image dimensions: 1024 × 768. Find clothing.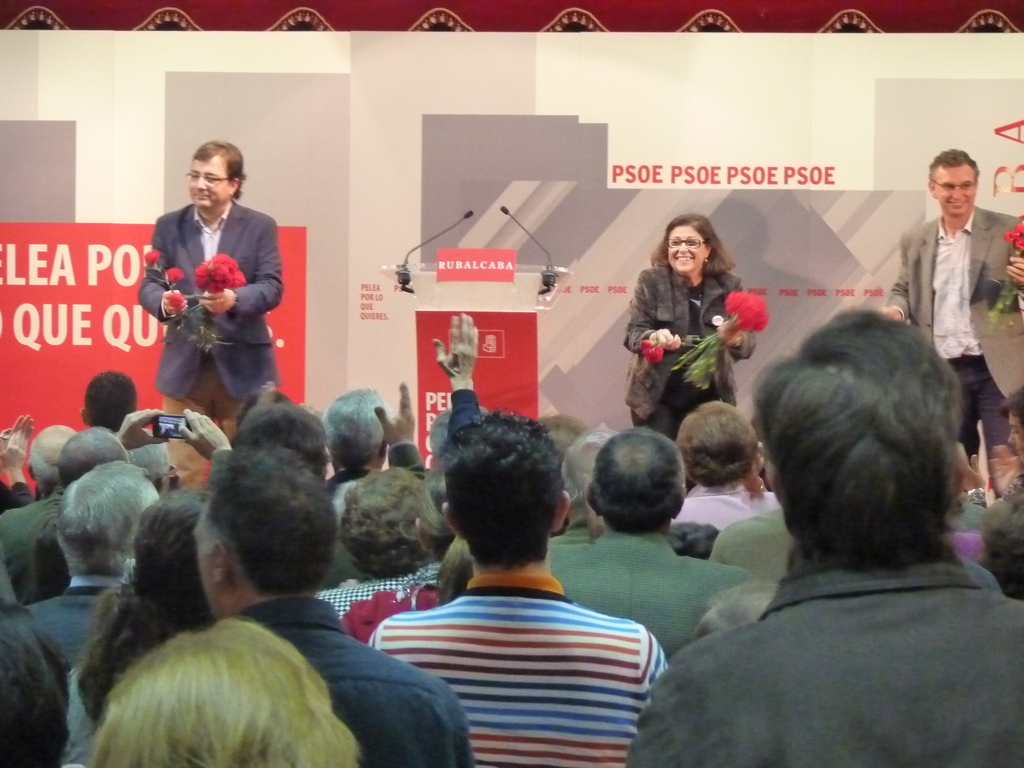
region(326, 384, 479, 536).
